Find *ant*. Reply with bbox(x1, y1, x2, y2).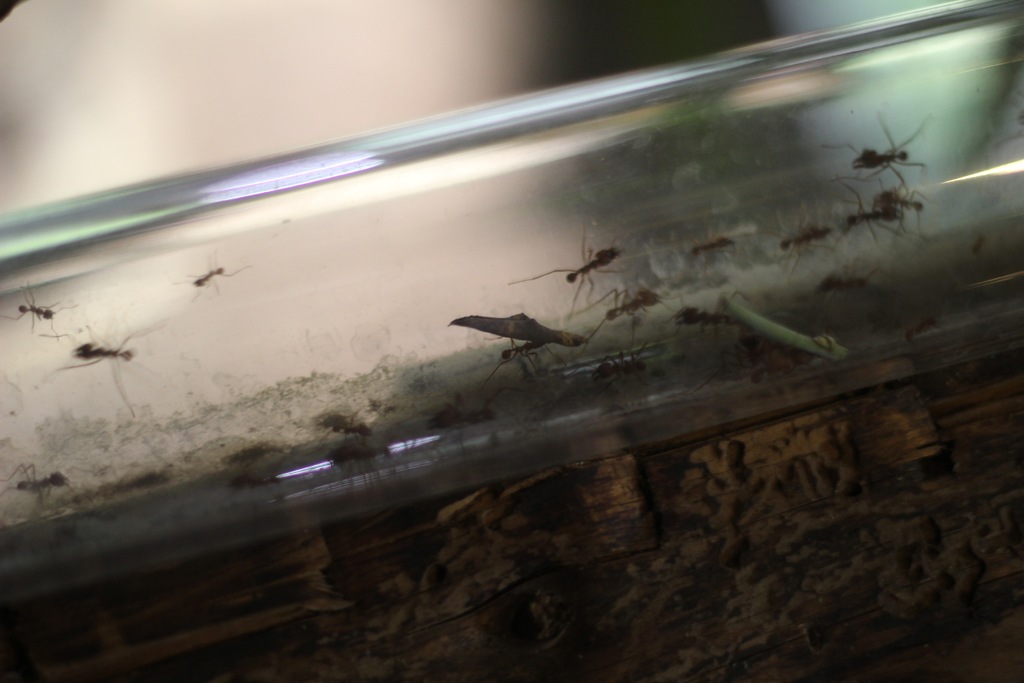
bbox(6, 278, 73, 340).
